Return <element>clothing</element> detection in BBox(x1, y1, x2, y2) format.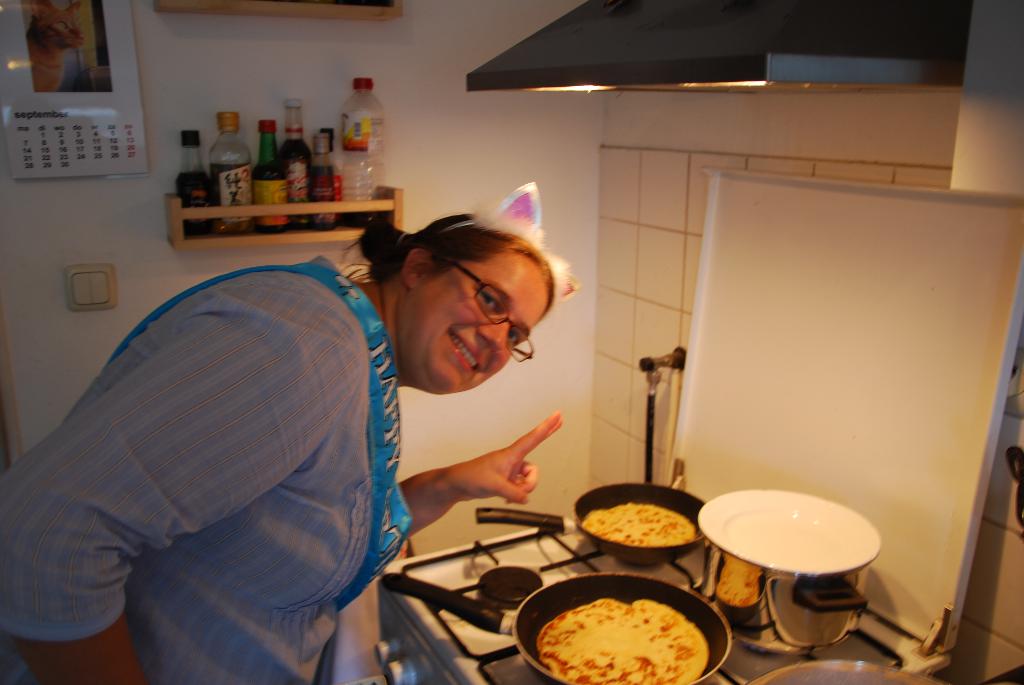
BBox(0, 190, 443, 684).
